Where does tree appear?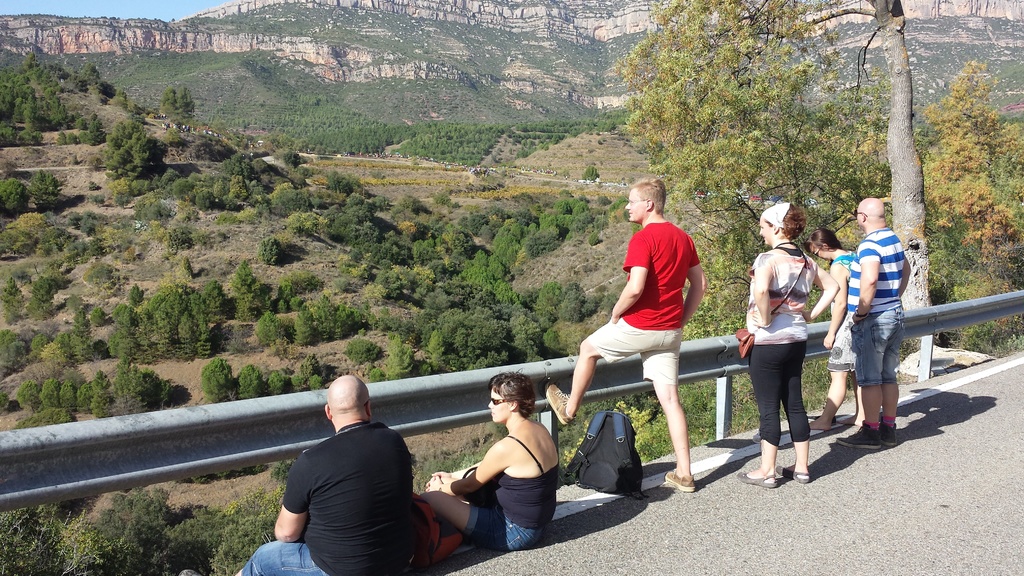
Appears at [x1=162, y1=86, x2=195, y2=128].
